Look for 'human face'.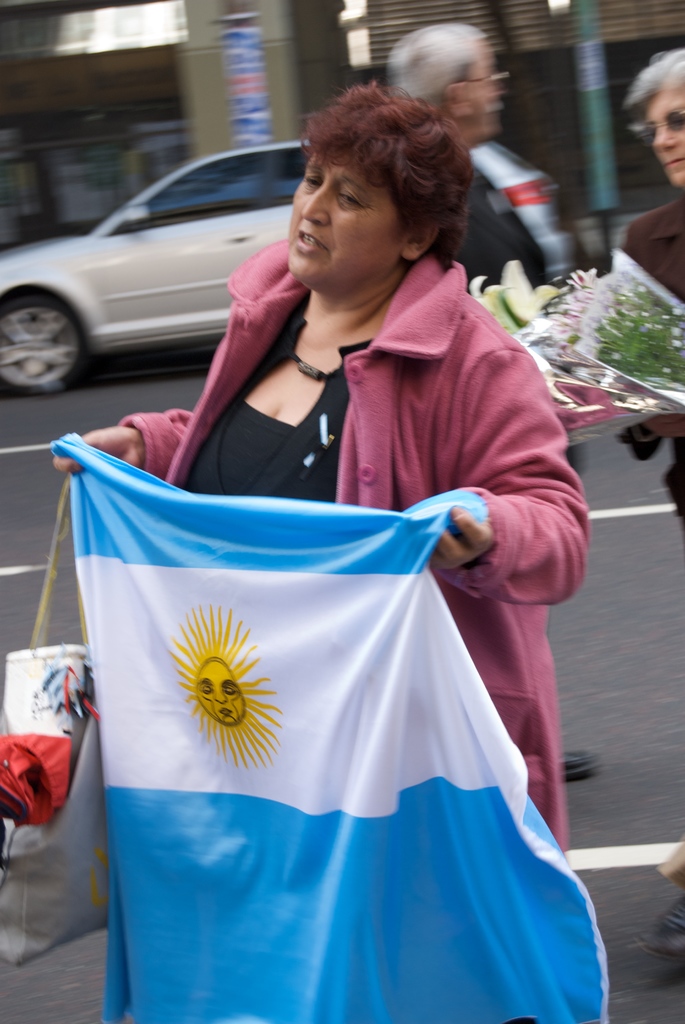
Found: [290,152,393,285].
